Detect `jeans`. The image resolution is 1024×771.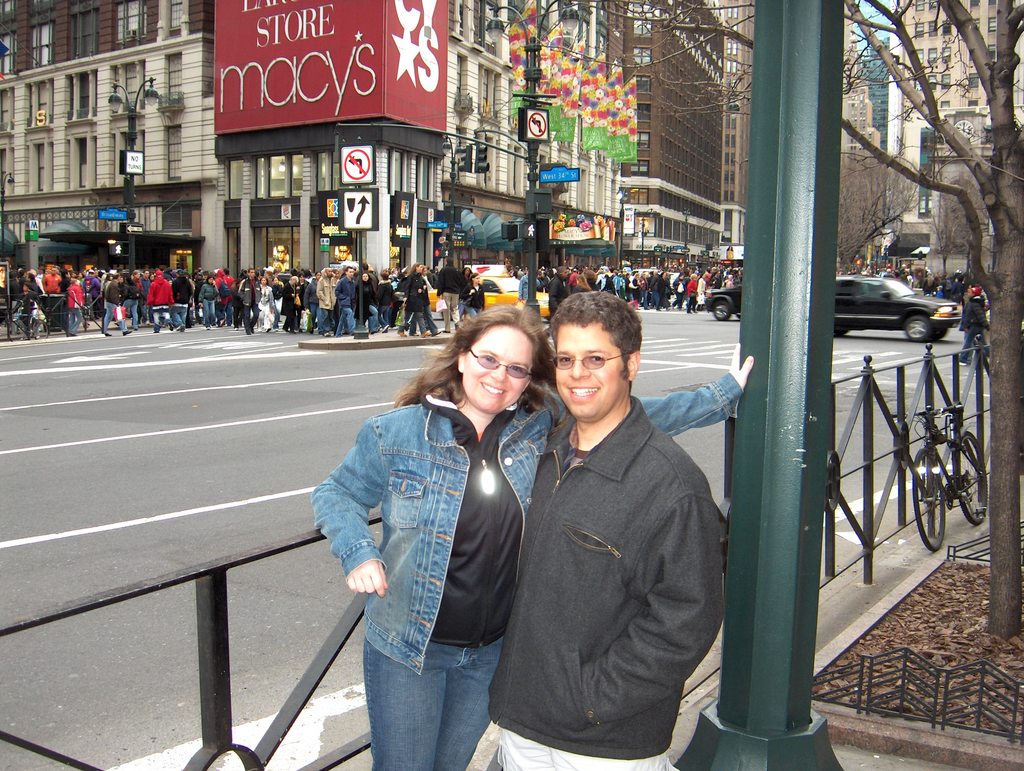
BBox(310, 304, 319, 330).
